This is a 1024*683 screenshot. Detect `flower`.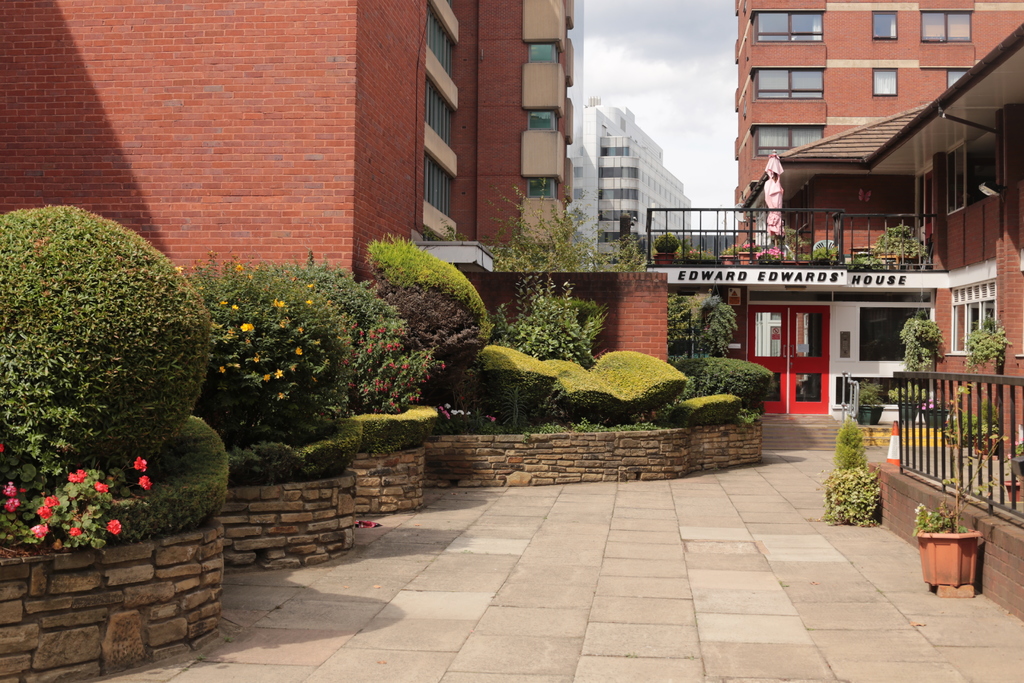
77 468 88 479.
